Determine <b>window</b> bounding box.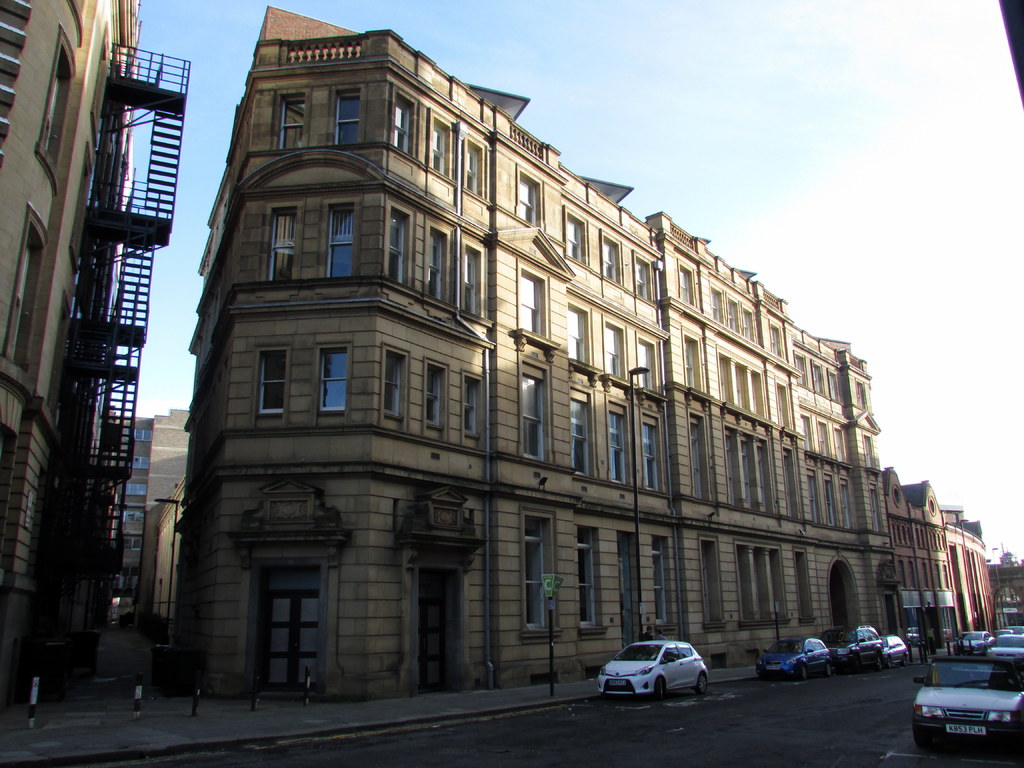
Determined: 581:519:608:625.
